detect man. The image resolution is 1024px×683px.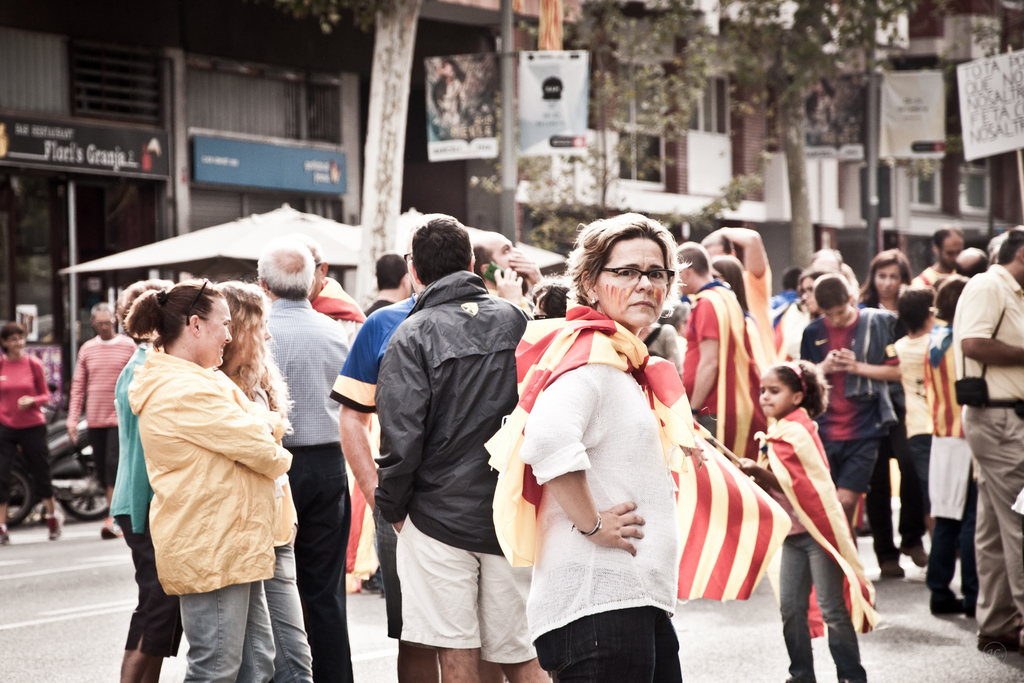
bbox(910, 217, 966, 288).
